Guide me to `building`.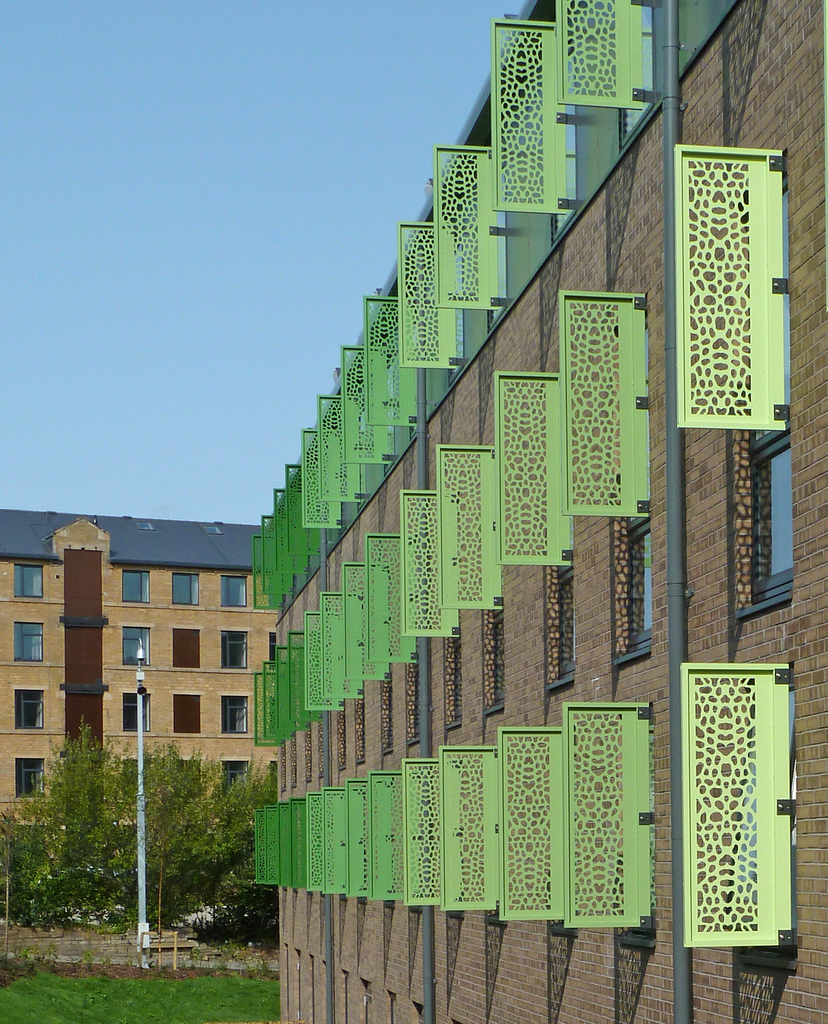
Guidance: 251, 0, 827, 1023.
